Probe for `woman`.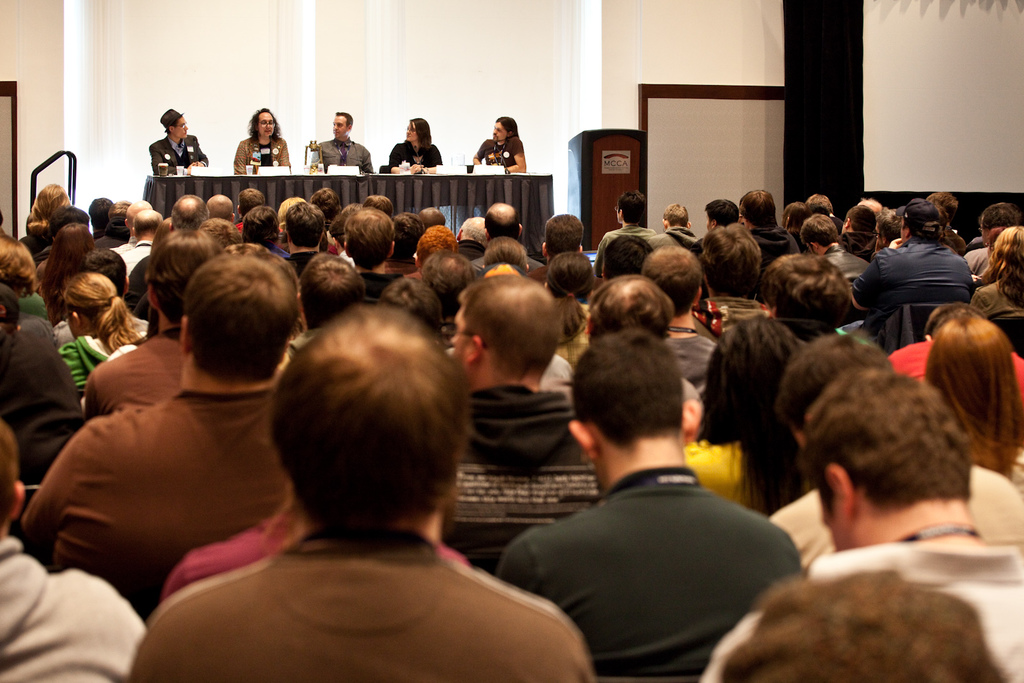
Probe result: (0, 235, 55, 342).
